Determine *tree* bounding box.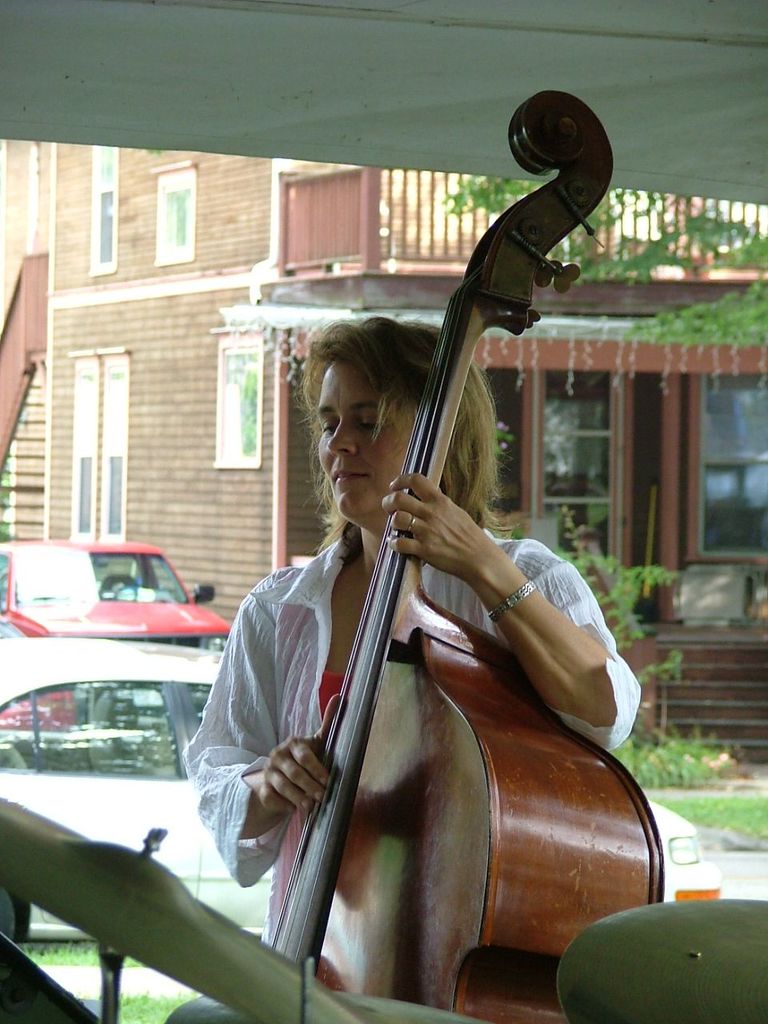
Determined: bbox(666, 198, 767, 298).
